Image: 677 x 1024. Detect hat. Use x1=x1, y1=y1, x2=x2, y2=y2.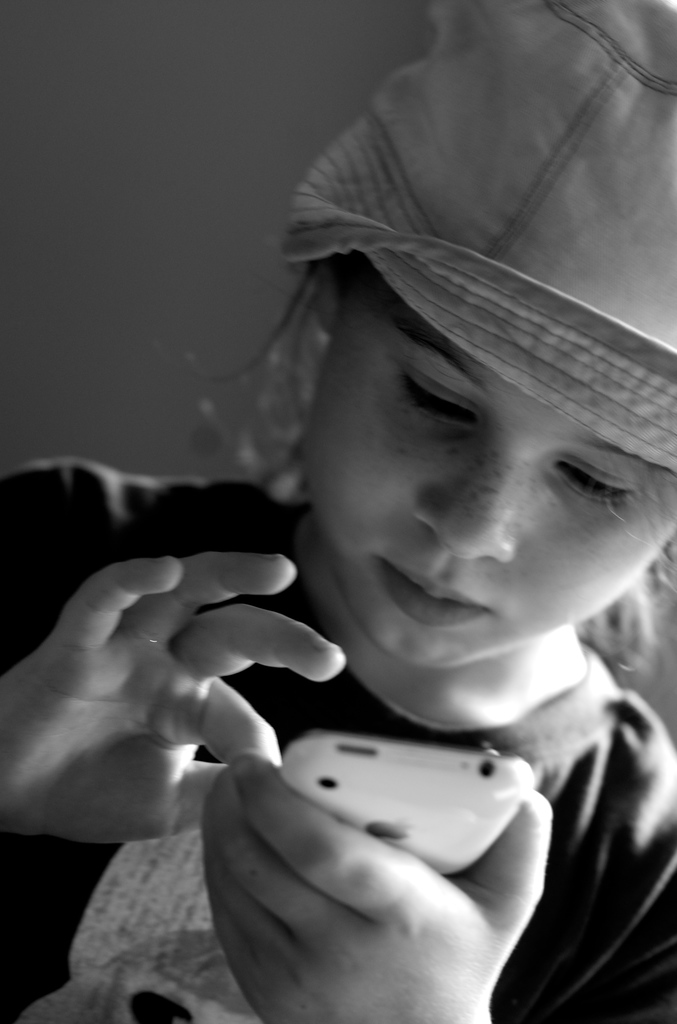
x1=273, y1=0, x2=676, y2=477.
